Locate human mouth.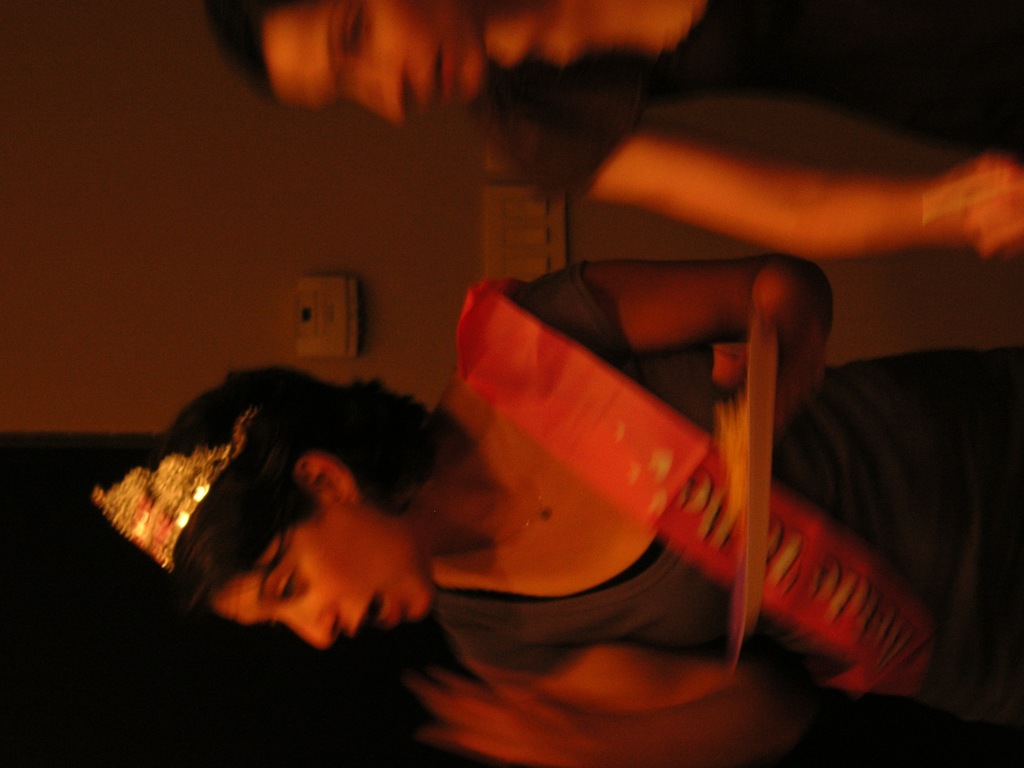
Bounding box: 420/45/456/111.
